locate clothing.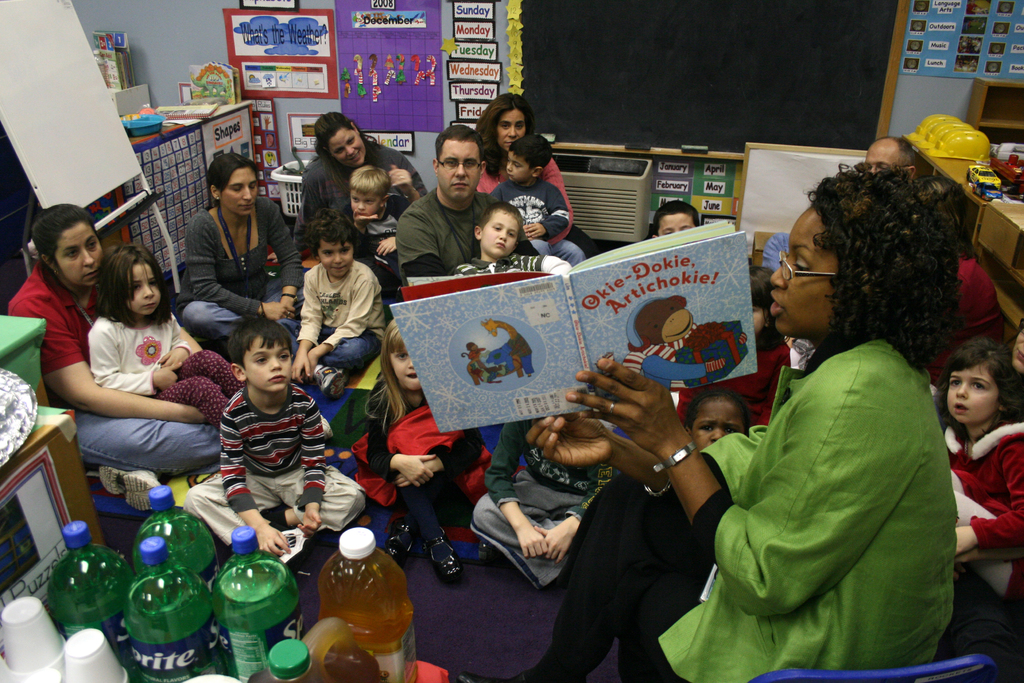
Bounding box: bbox=[447, 254, 573, 277].
